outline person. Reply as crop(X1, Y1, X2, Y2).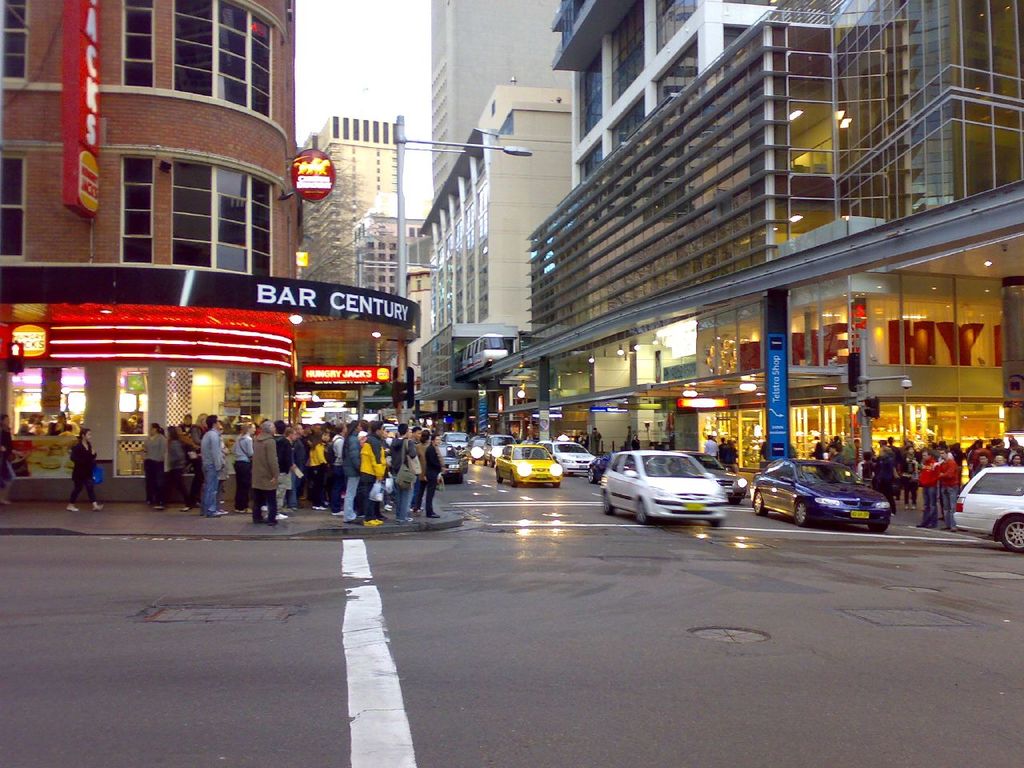
crop(873, 438, 897, 518).
